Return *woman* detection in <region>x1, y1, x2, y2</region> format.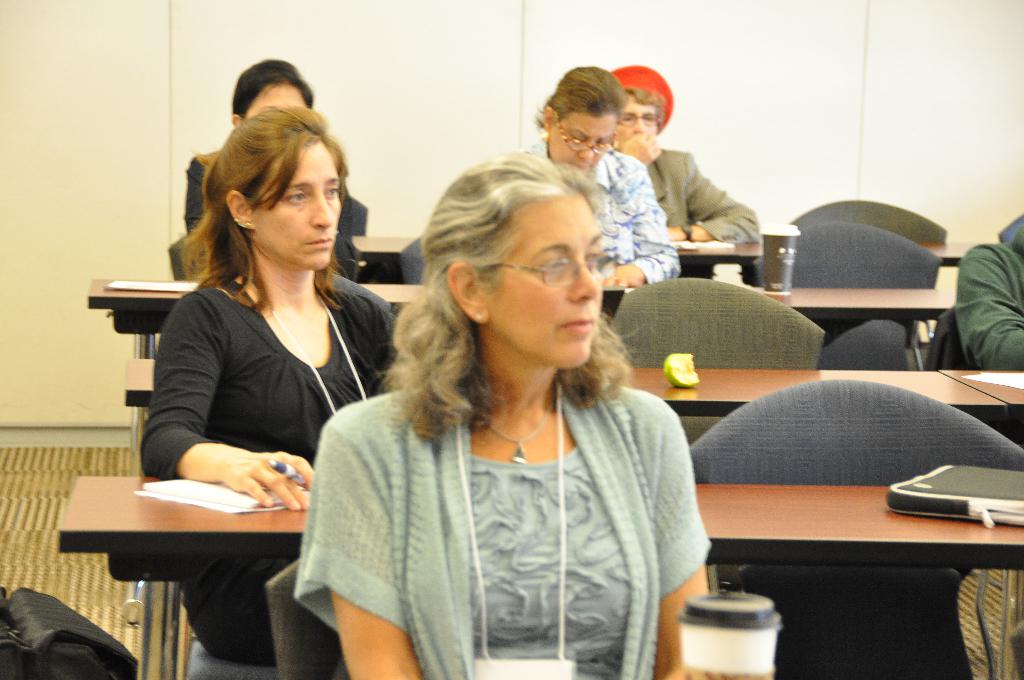
<region>294, 154, 713, 679</region>.
